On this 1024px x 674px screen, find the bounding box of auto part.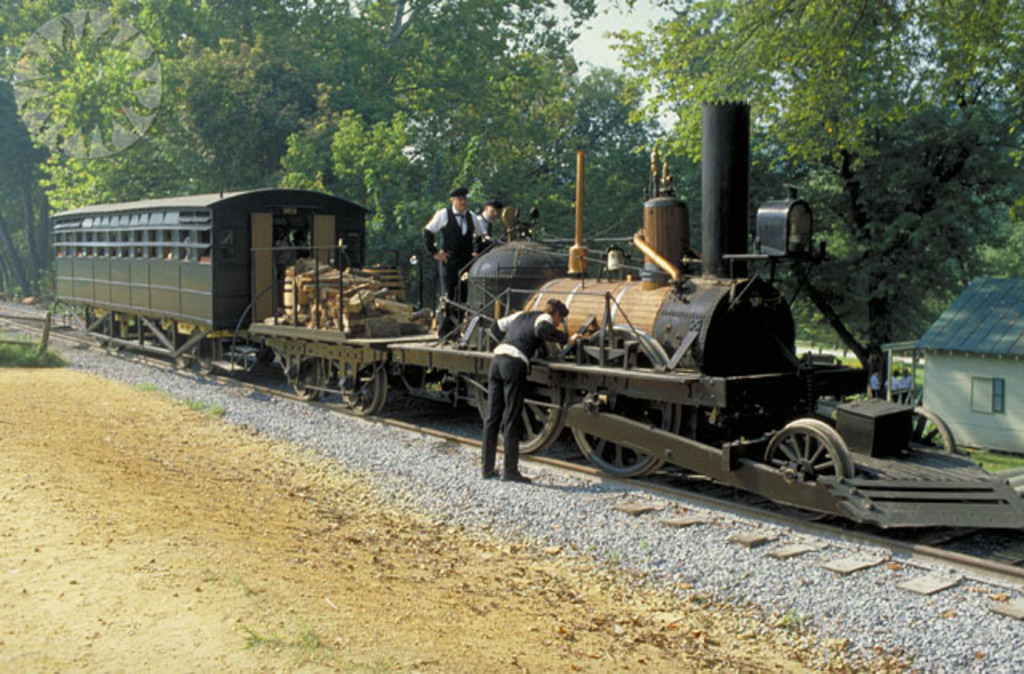
Bounding box: <region>474, 336, 563, 459</region>.
